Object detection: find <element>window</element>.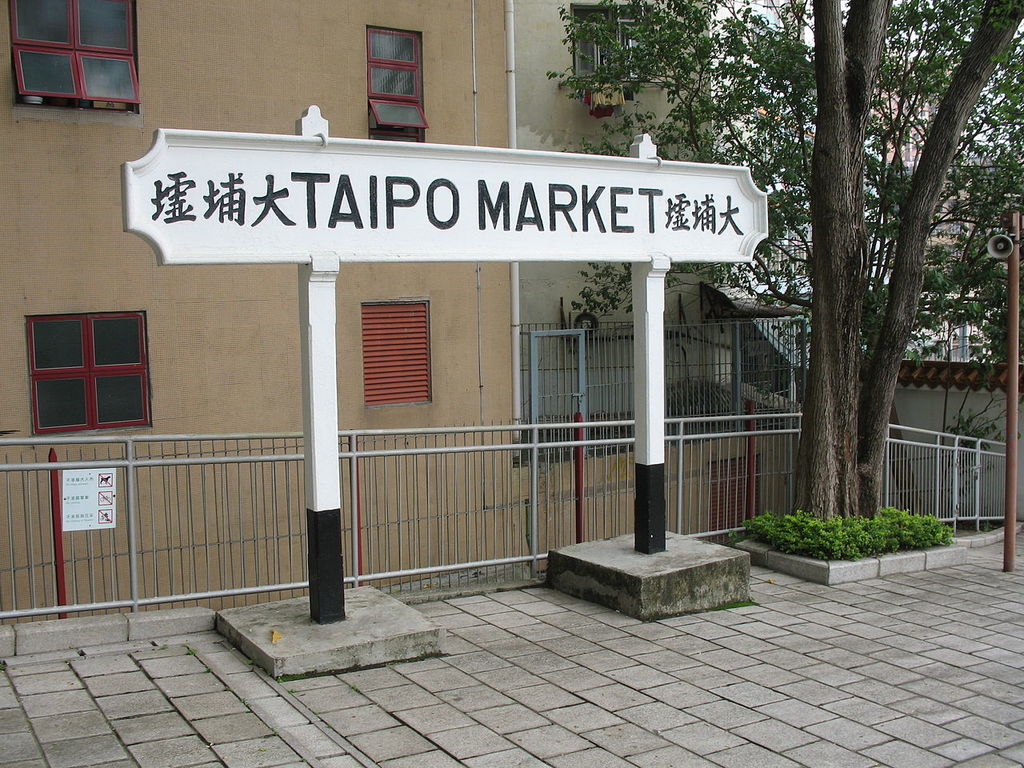
detection(23, 295, 150, 436).
